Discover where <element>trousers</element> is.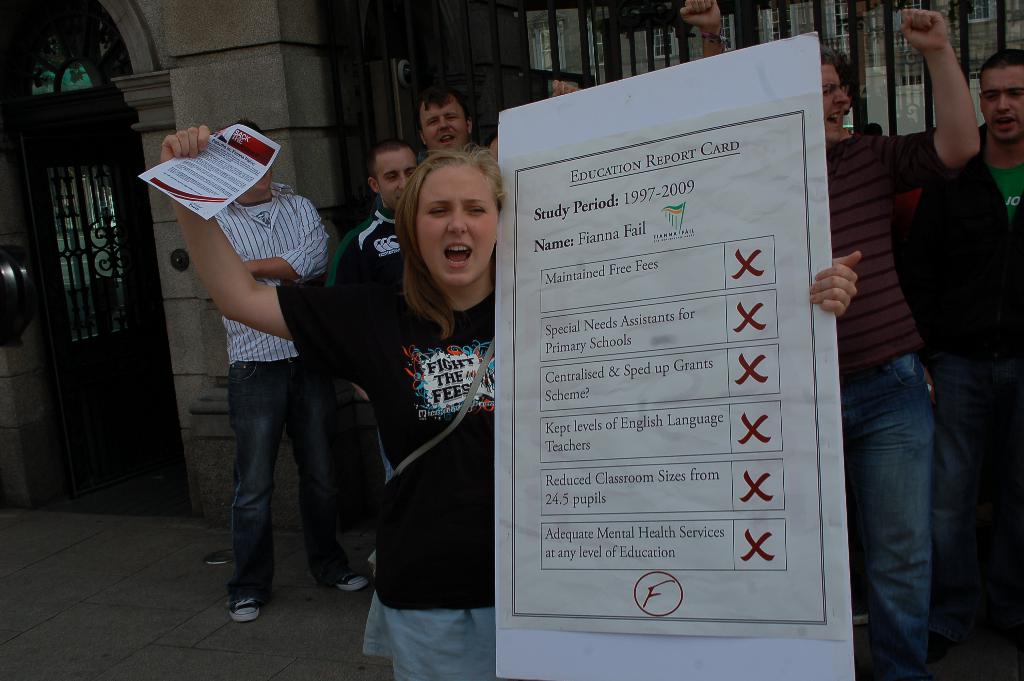
Discovered at BBox(843, 357, 927, 680).
